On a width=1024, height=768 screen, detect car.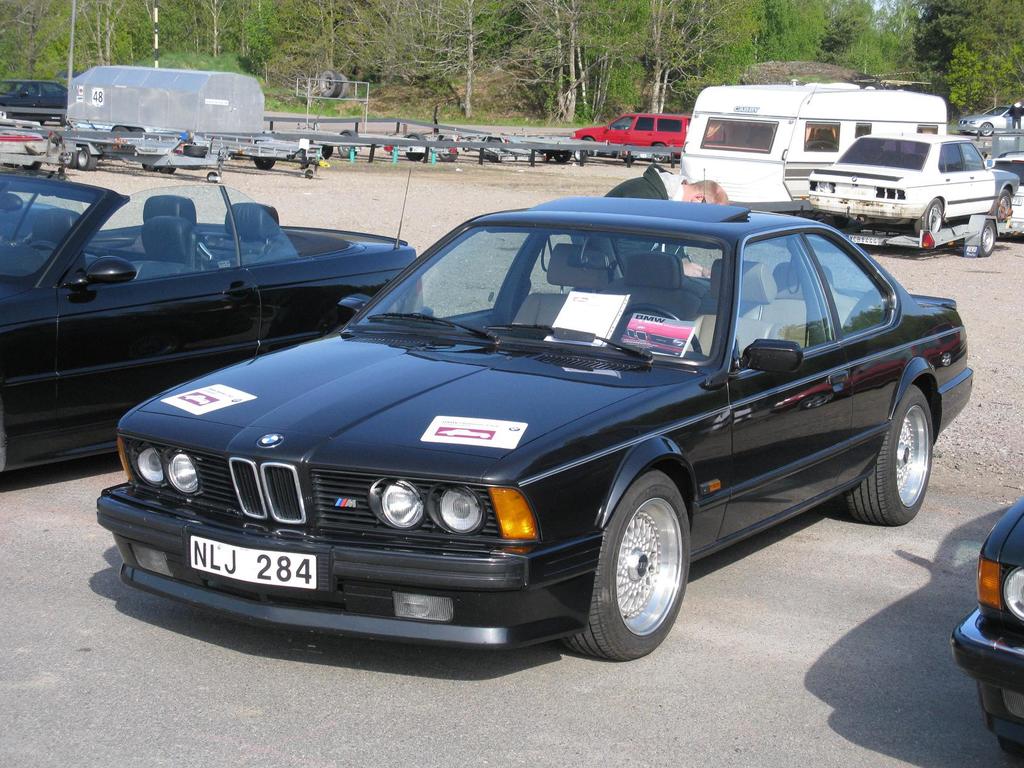
BBox(809, 135, 1021, 236).
